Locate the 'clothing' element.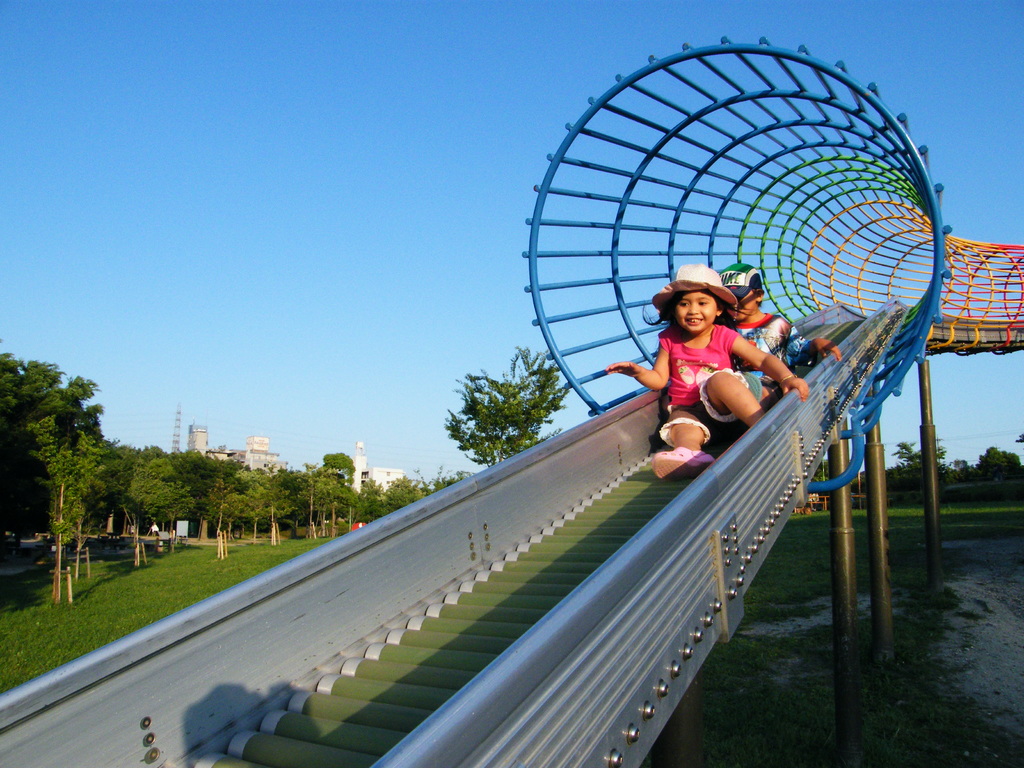
Element bbox: l=741, t=312, r=823, b=390.
